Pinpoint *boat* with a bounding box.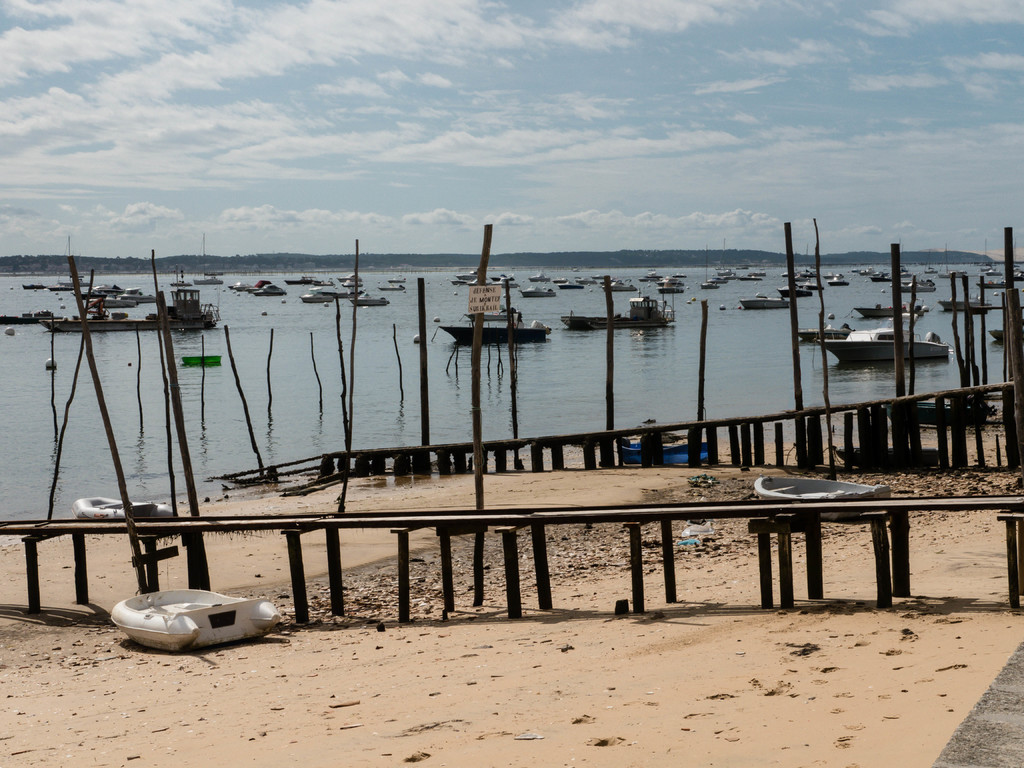
[42,309,165,335].
